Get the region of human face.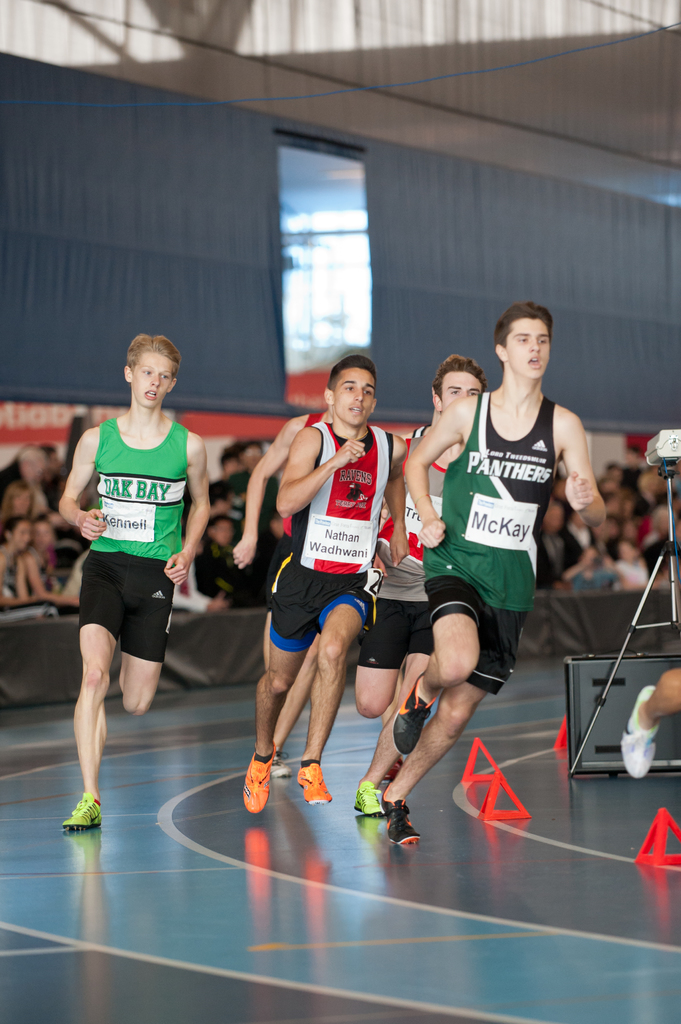
bbox(133, 353, 172, 408).
